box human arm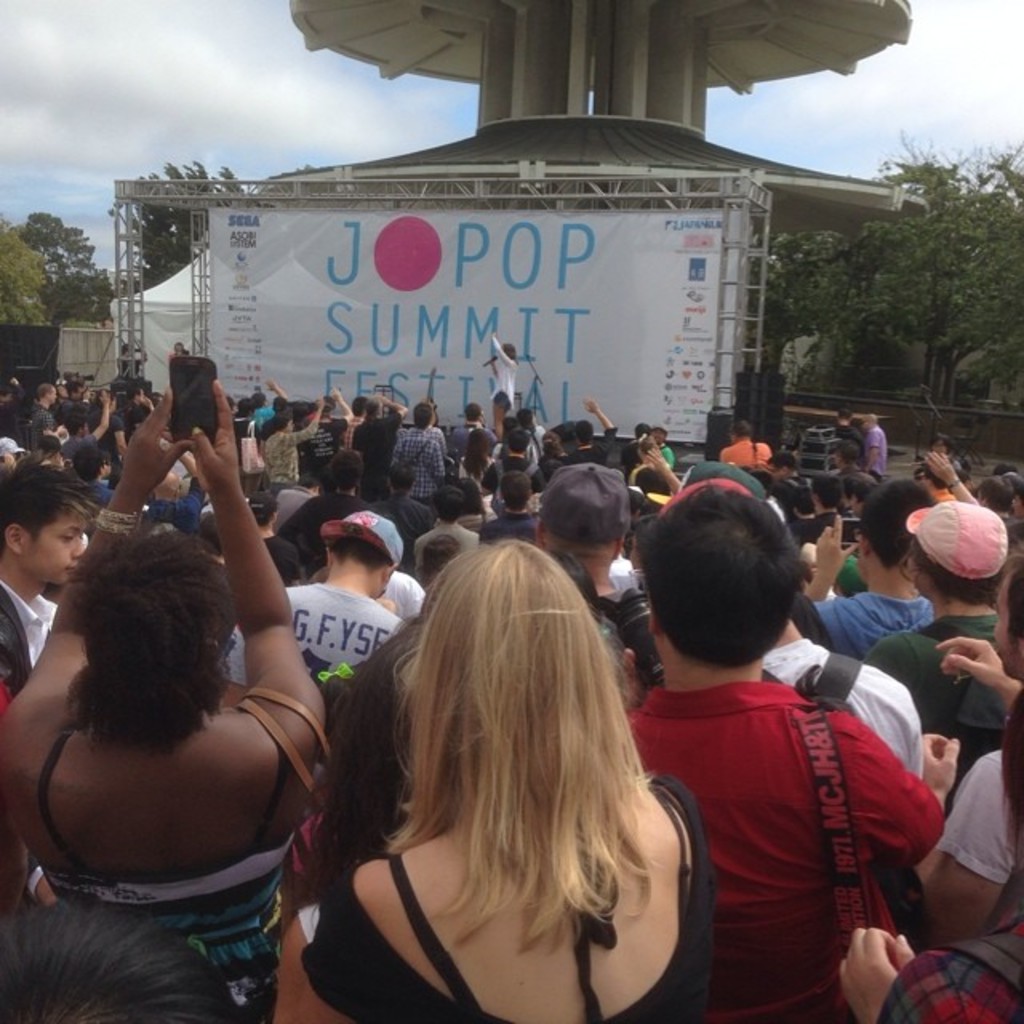
bbox=[285, 544, 307, 584]
